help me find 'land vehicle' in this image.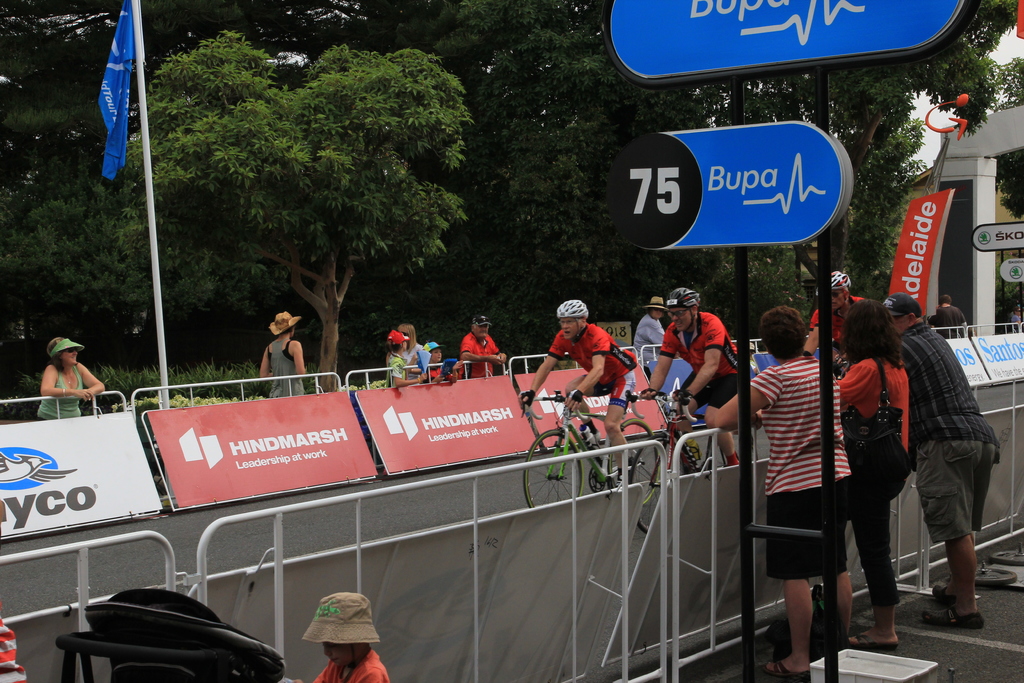
Found it: bbox=(521, 384, 657, 510).
